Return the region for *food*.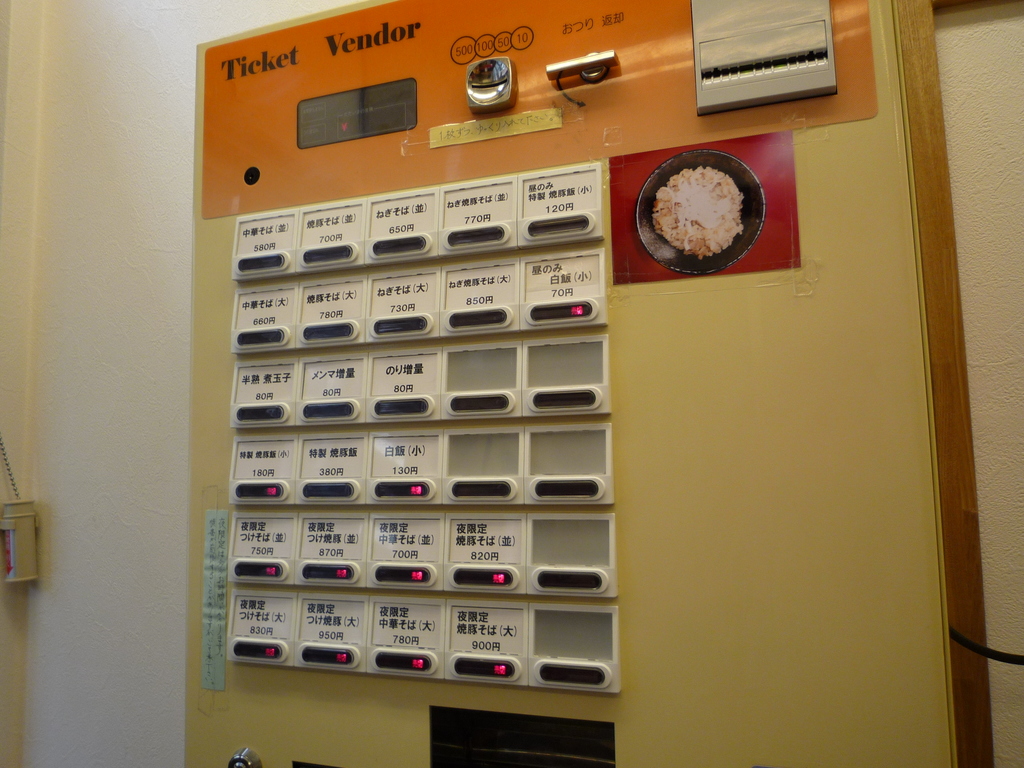
650,149,753,253.
